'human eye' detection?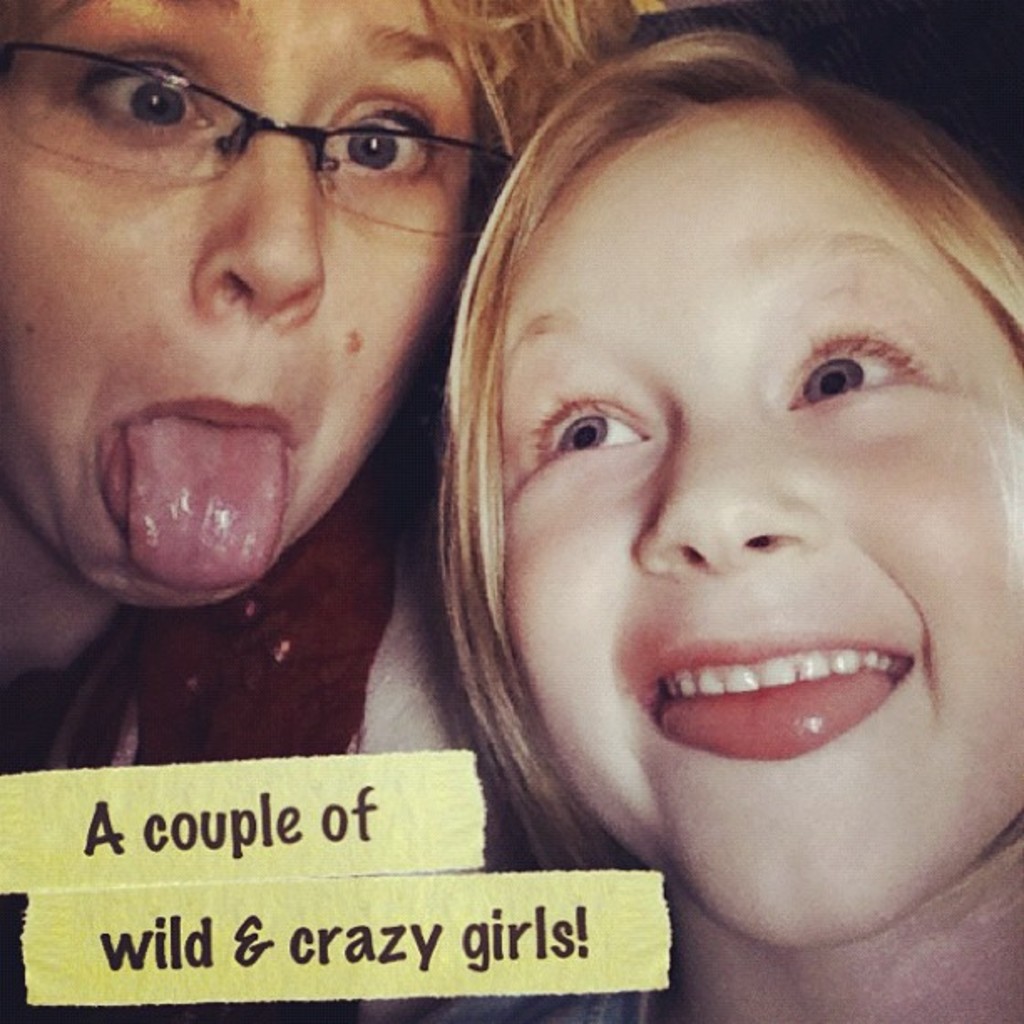
detection(326, 99, 428, 179)
